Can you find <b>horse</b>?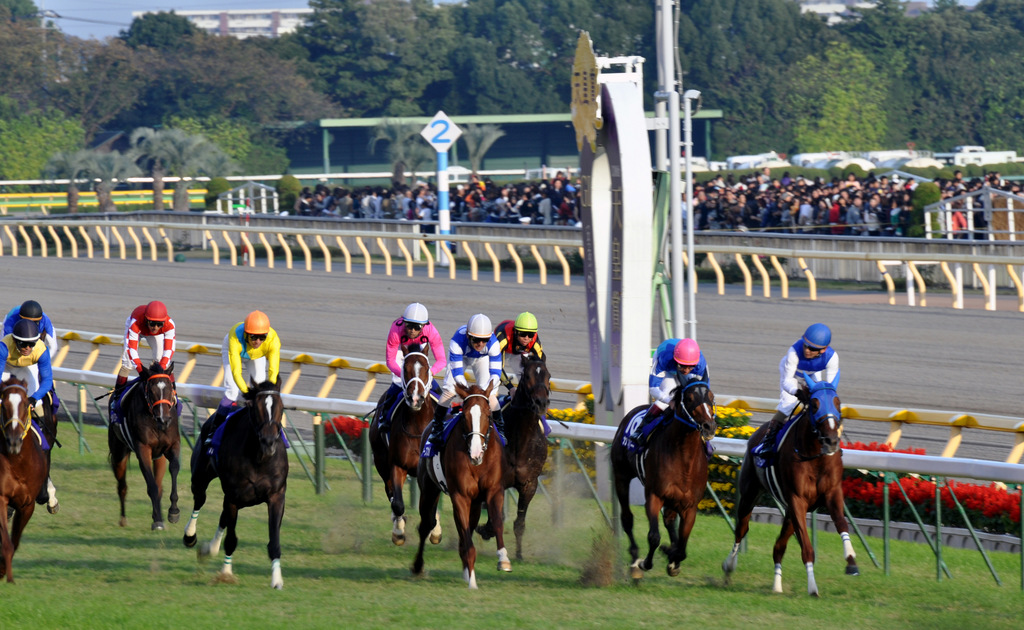
Yes, bounding box: <bbox>611, 365, 716, 585</bbox>.
